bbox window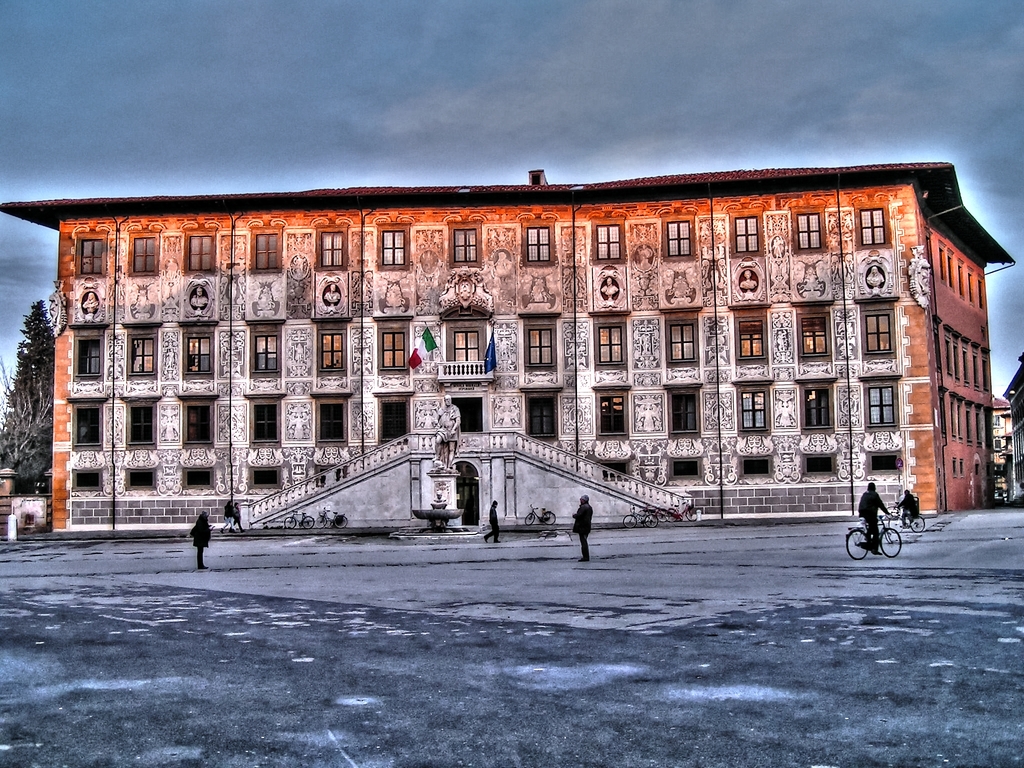
597, 322, 622, 364
